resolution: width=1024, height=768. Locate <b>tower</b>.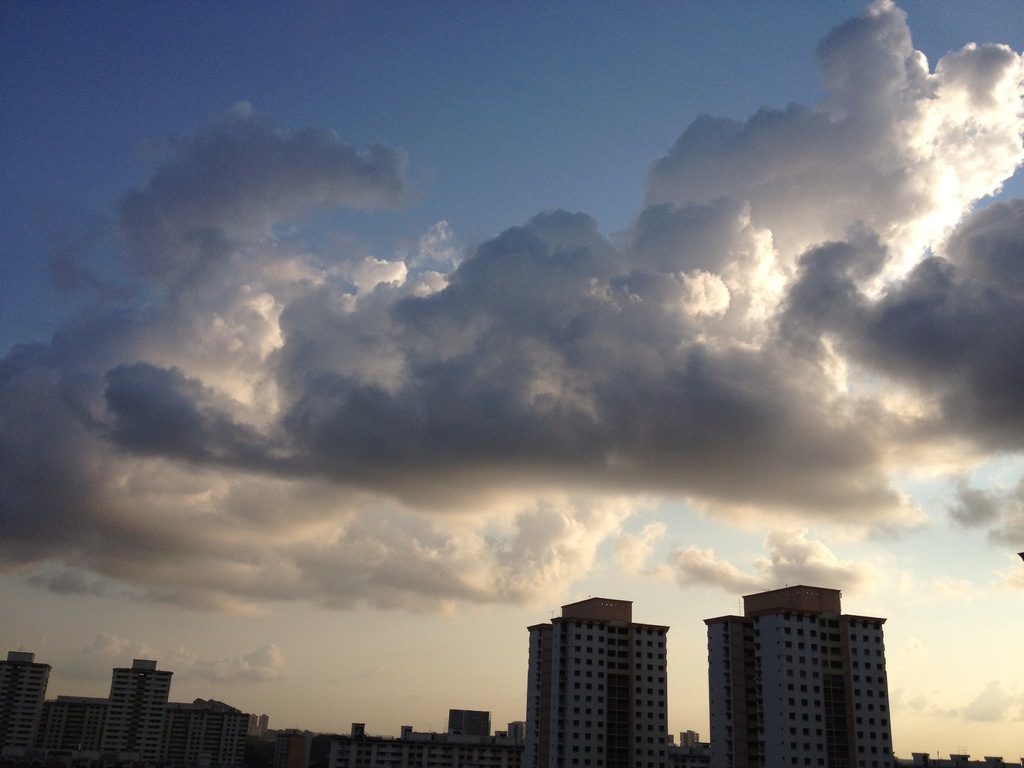
<box>0,643,49,767</box>.
